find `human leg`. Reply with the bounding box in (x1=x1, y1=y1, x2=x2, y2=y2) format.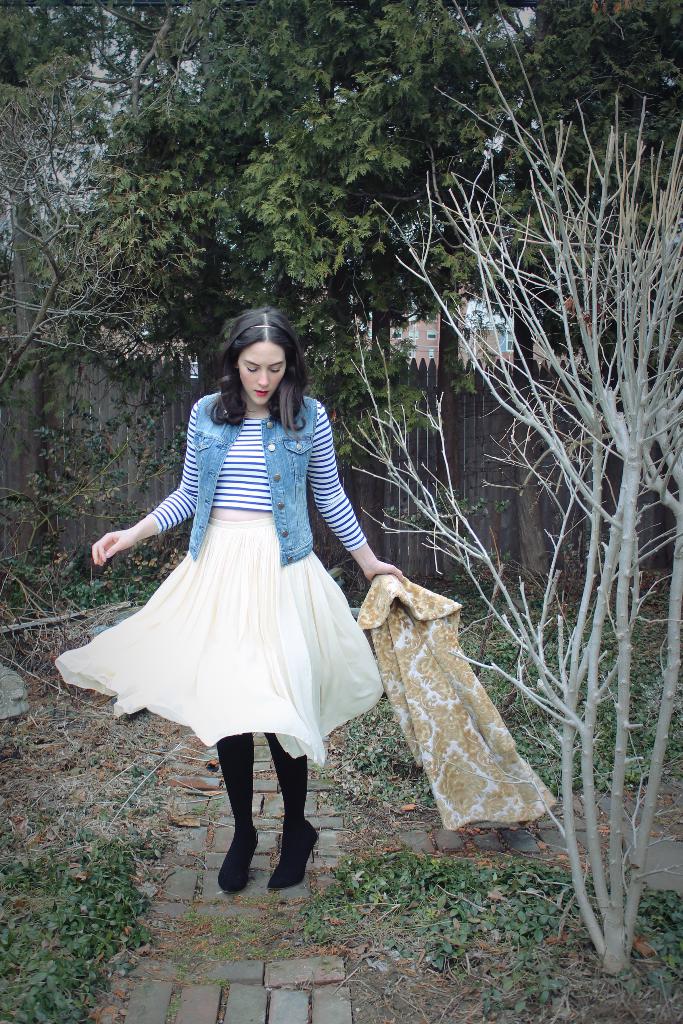
(x1=203, y1=557, x2=251, y2=884).
